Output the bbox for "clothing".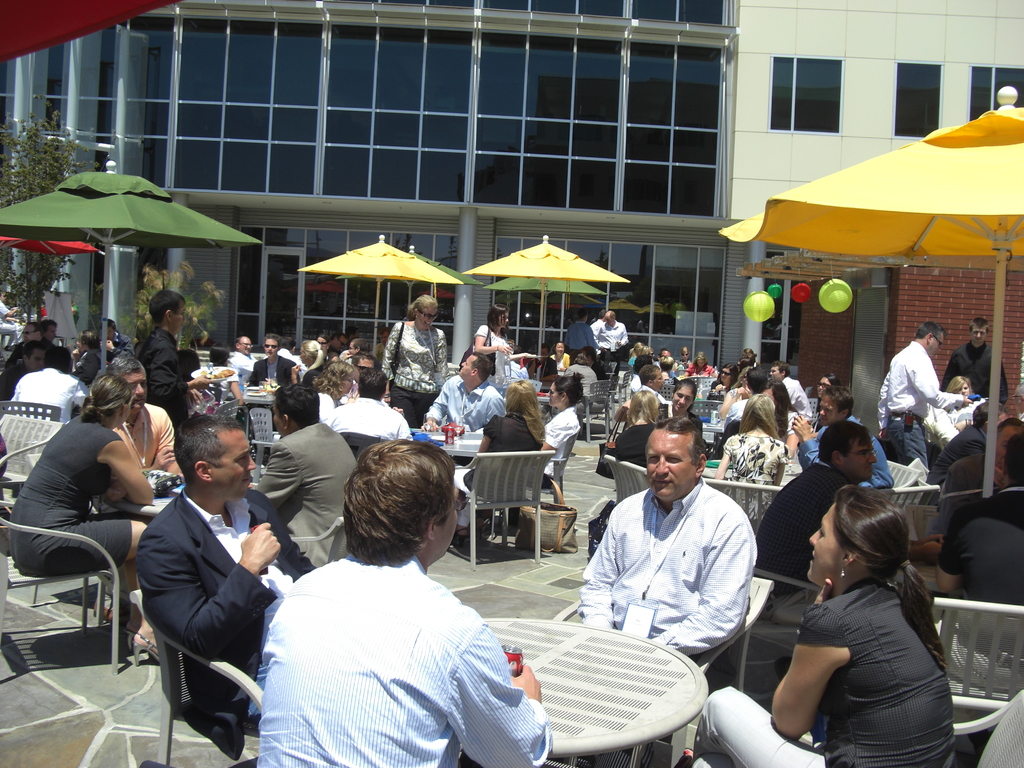
pyautogui.locateOnScreen(941, 448, 1001, 497).
